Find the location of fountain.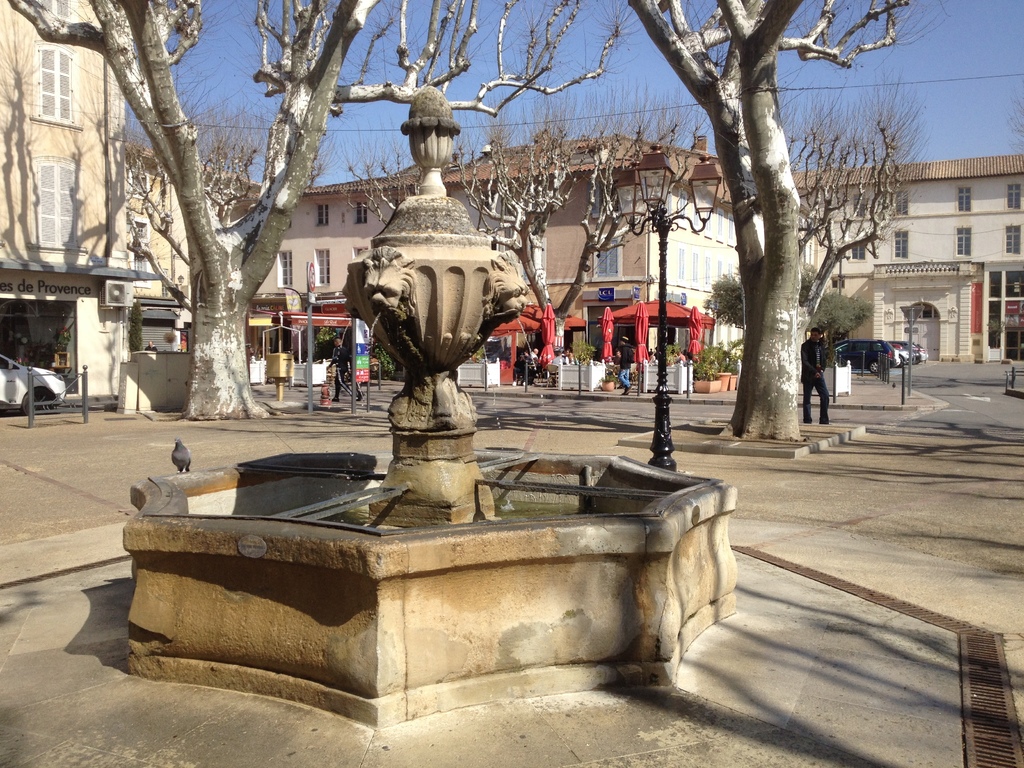
Location: 328,156,542,536.
